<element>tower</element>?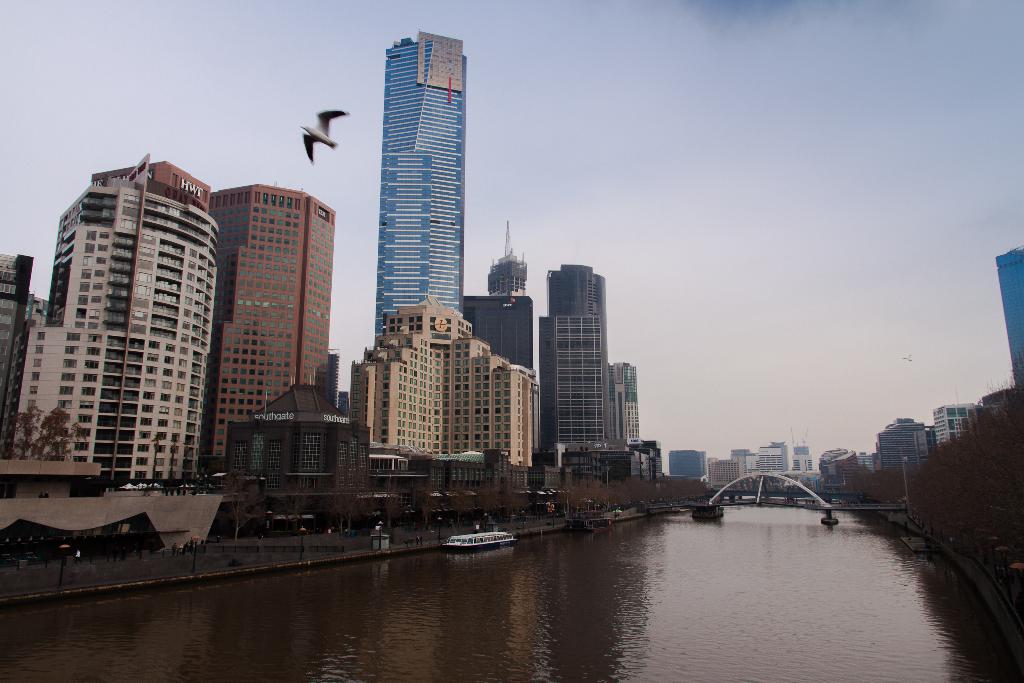
bbox(203, 183, 333, 464)
